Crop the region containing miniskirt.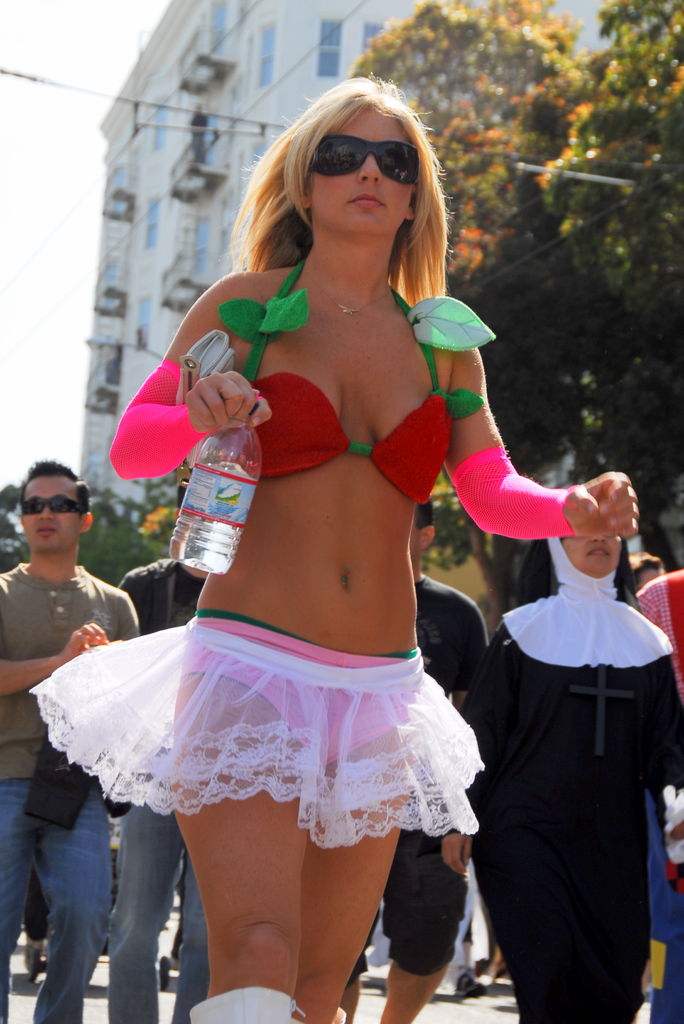
Crop region: select_region(33, 611, 487, 852).
